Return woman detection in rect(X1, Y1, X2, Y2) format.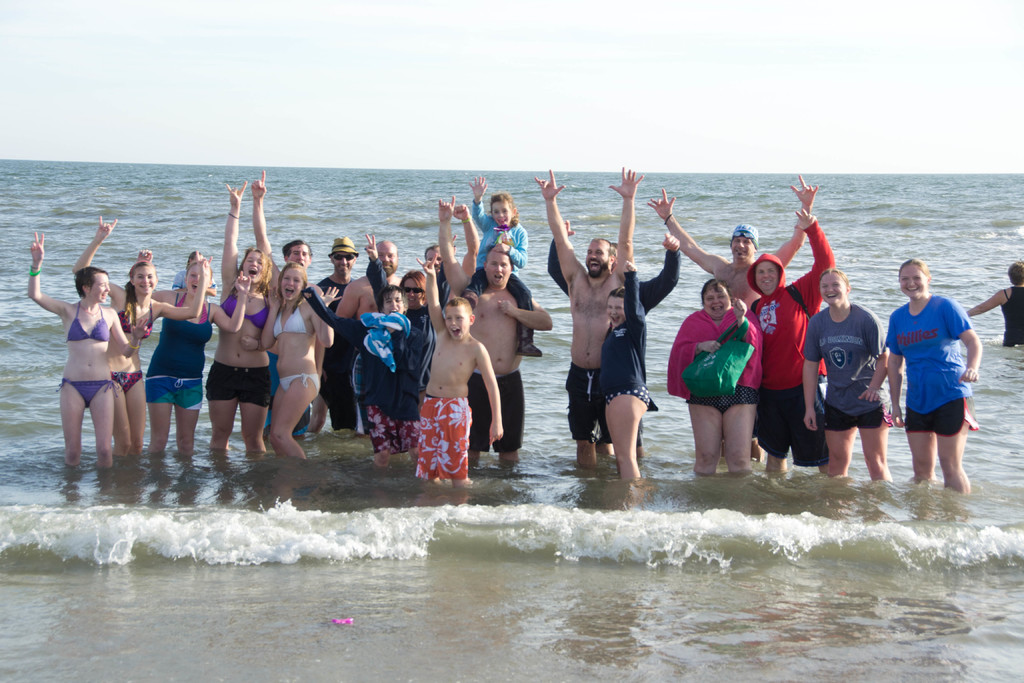
rect(884, 258, 988, 493).
